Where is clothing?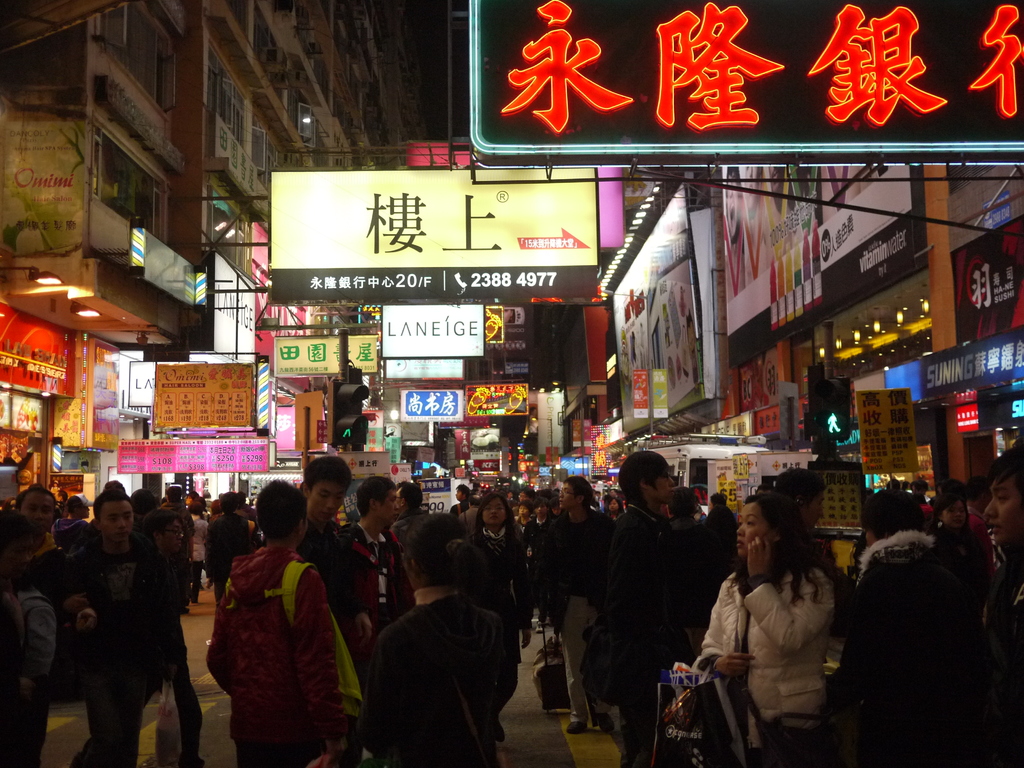
(left=62, top=536, right=166, bottom=765).
